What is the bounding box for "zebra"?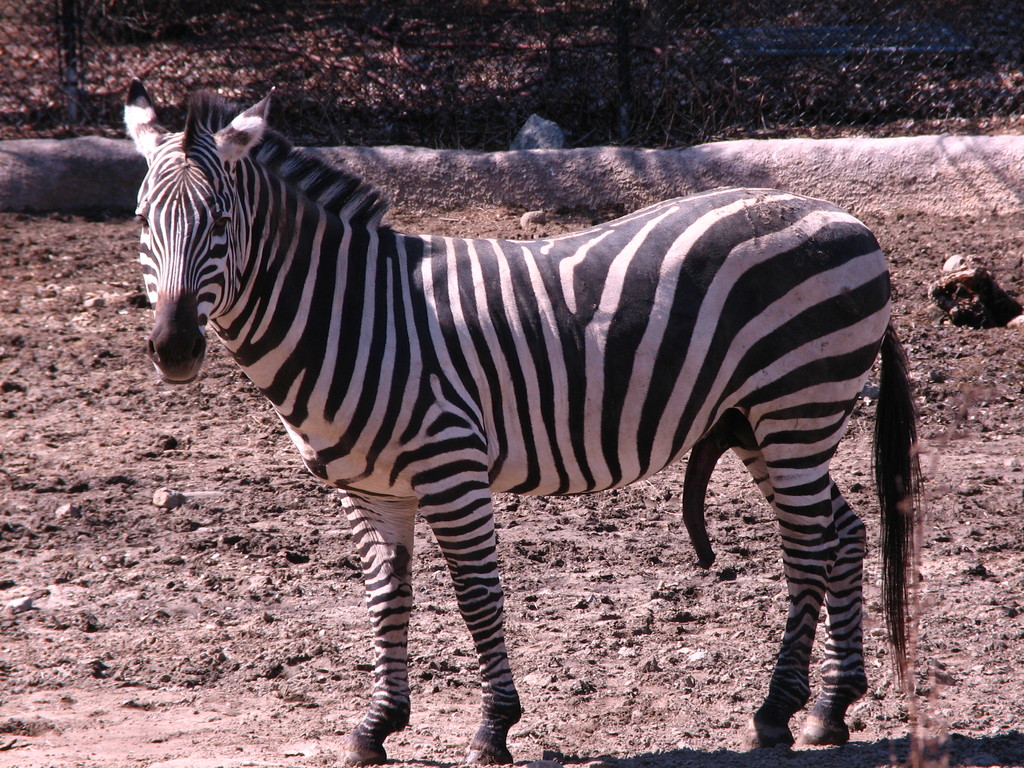
<bbox>122, 74, 929, 767</bbox>.
